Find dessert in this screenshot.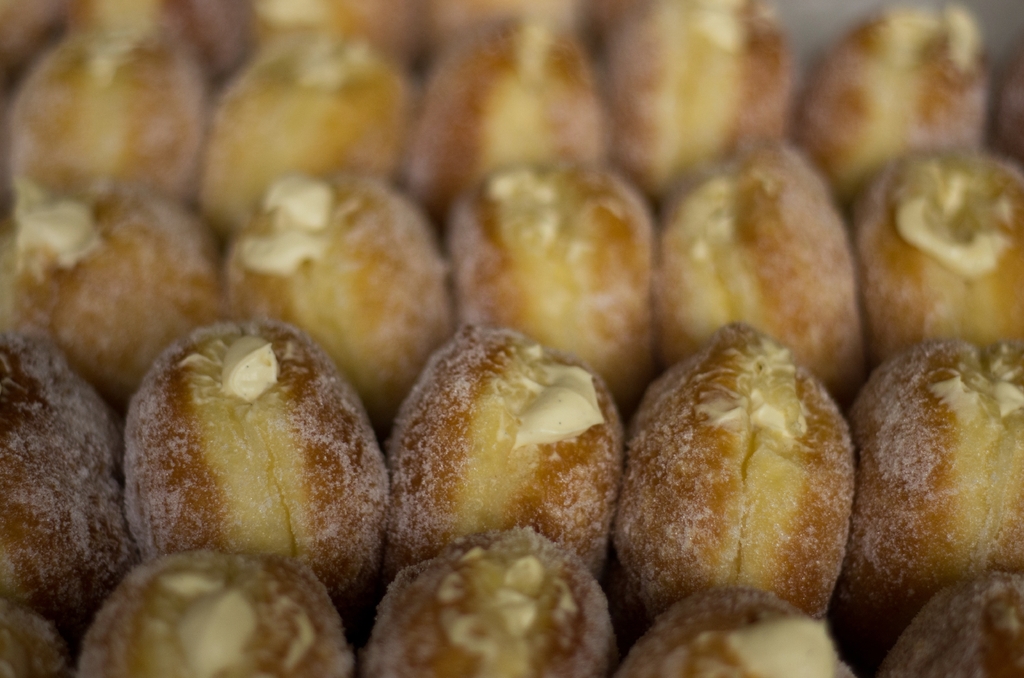
The bounding box for dessert is left=456, top=147, right=679, bottom=392.
